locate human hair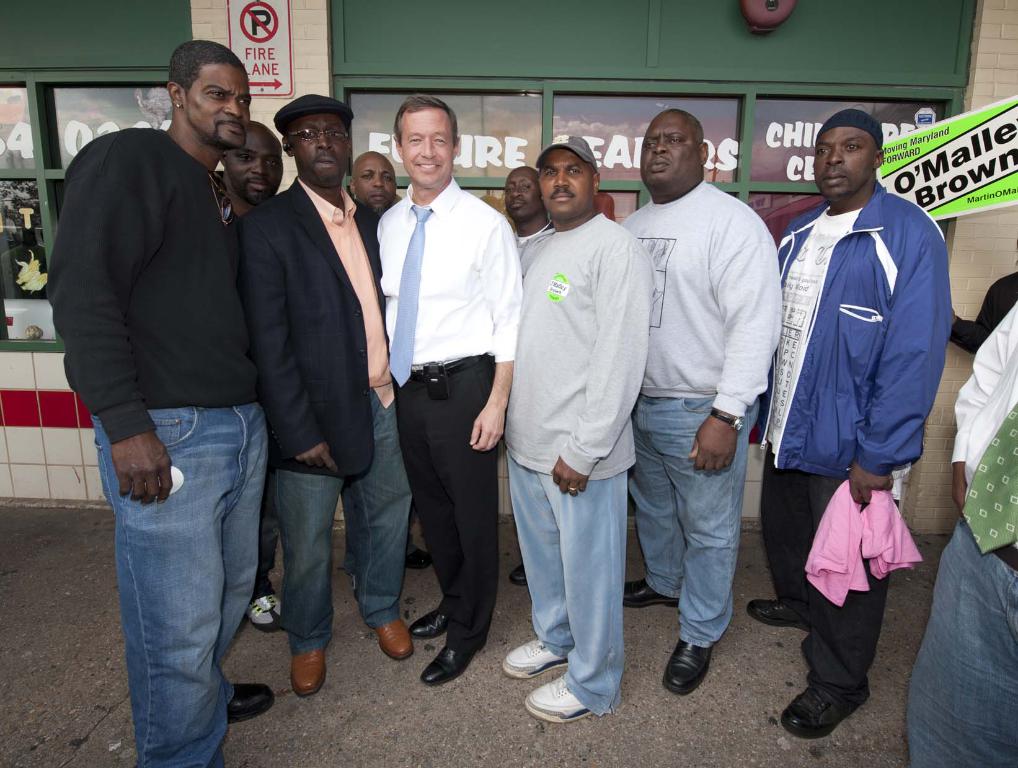
{"left": 391, "top": 93, "right": 457, "bottom": 147}
